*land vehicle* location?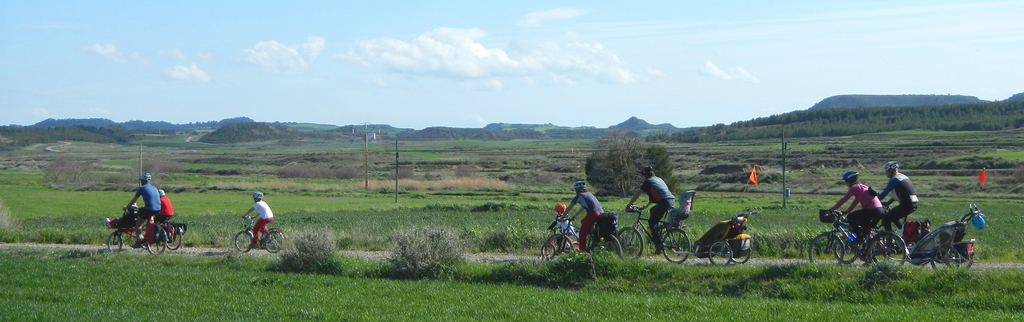
(left=230, top=213, right=285, bottom=254)
